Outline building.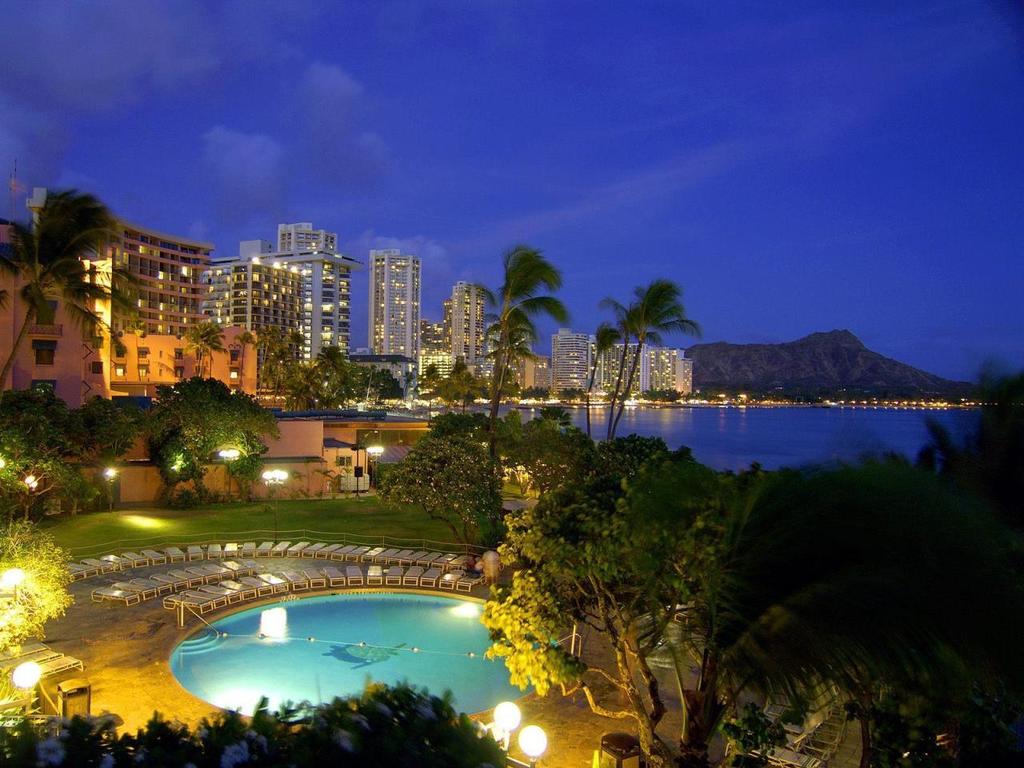
Outline: box=[367, 249, 423, 373].
